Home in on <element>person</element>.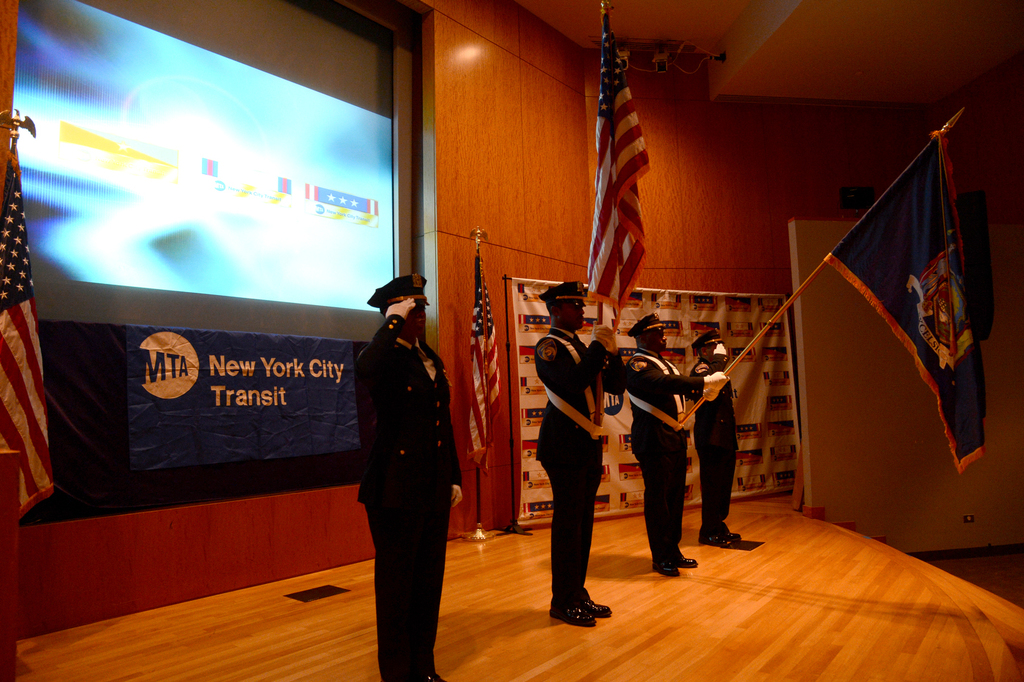
Homed in at region(529, 279, 621, 628).
